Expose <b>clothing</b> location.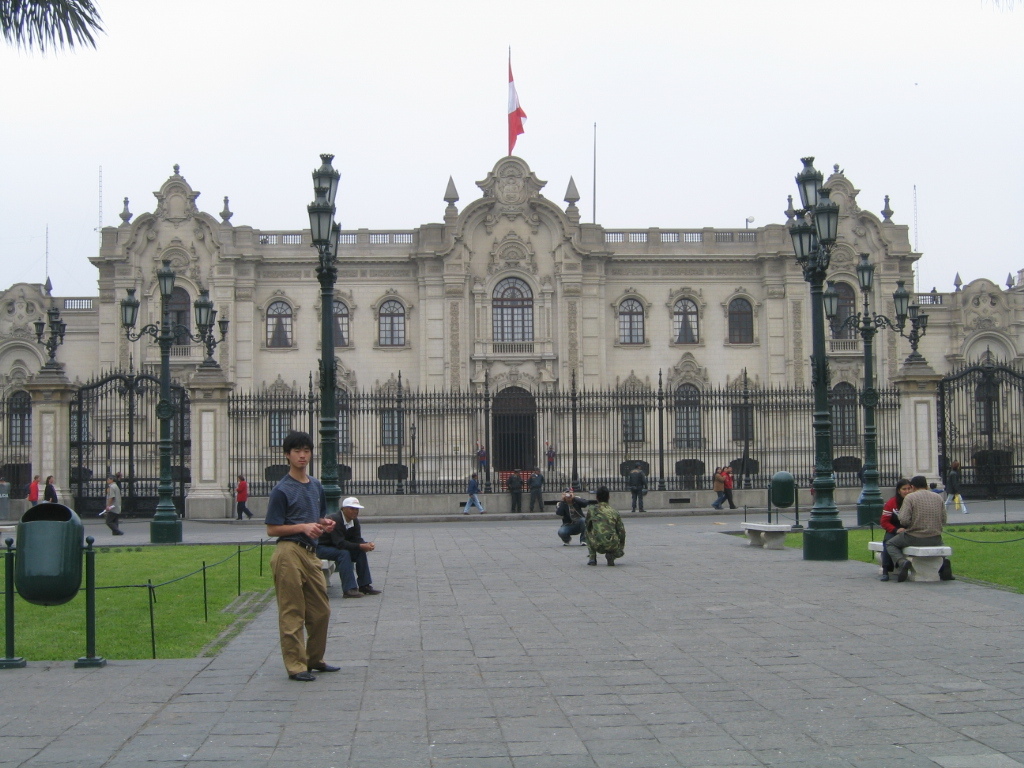
Exposed at bbox=(715, 472, 727, 509).
